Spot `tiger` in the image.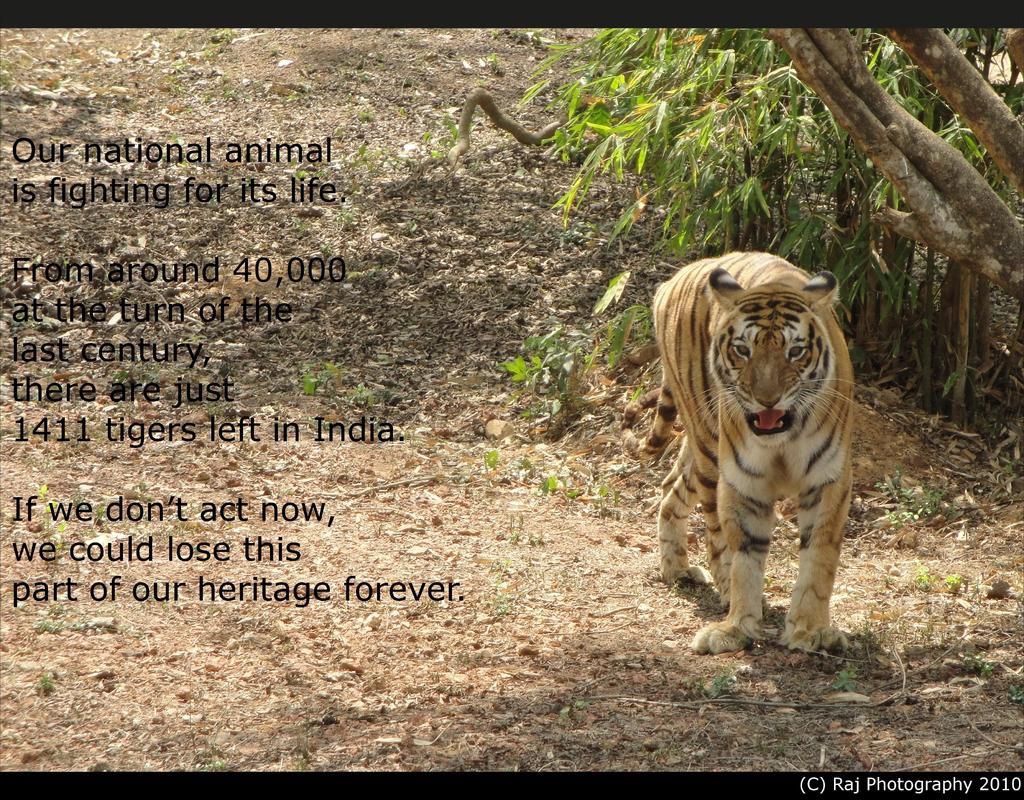
`tiger` found at left=621, top=257, right=850, bottom=656.
